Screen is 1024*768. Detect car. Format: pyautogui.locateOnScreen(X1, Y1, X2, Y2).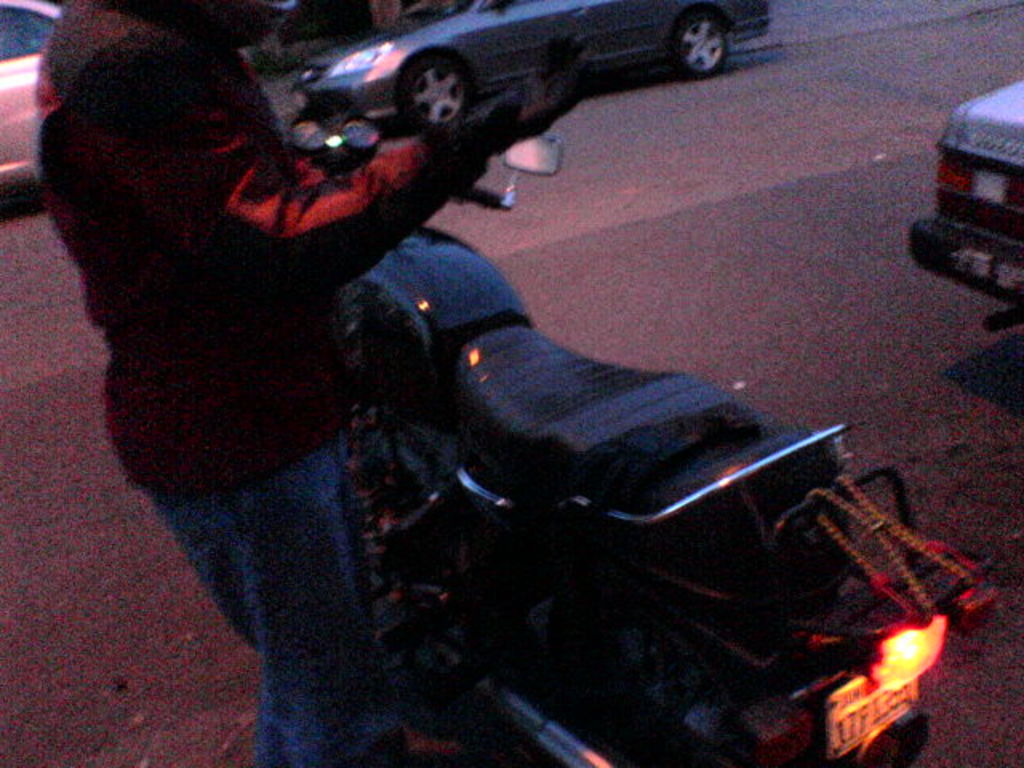
pyautogui.locateOnScreen(907, 104, 1023, 298).
